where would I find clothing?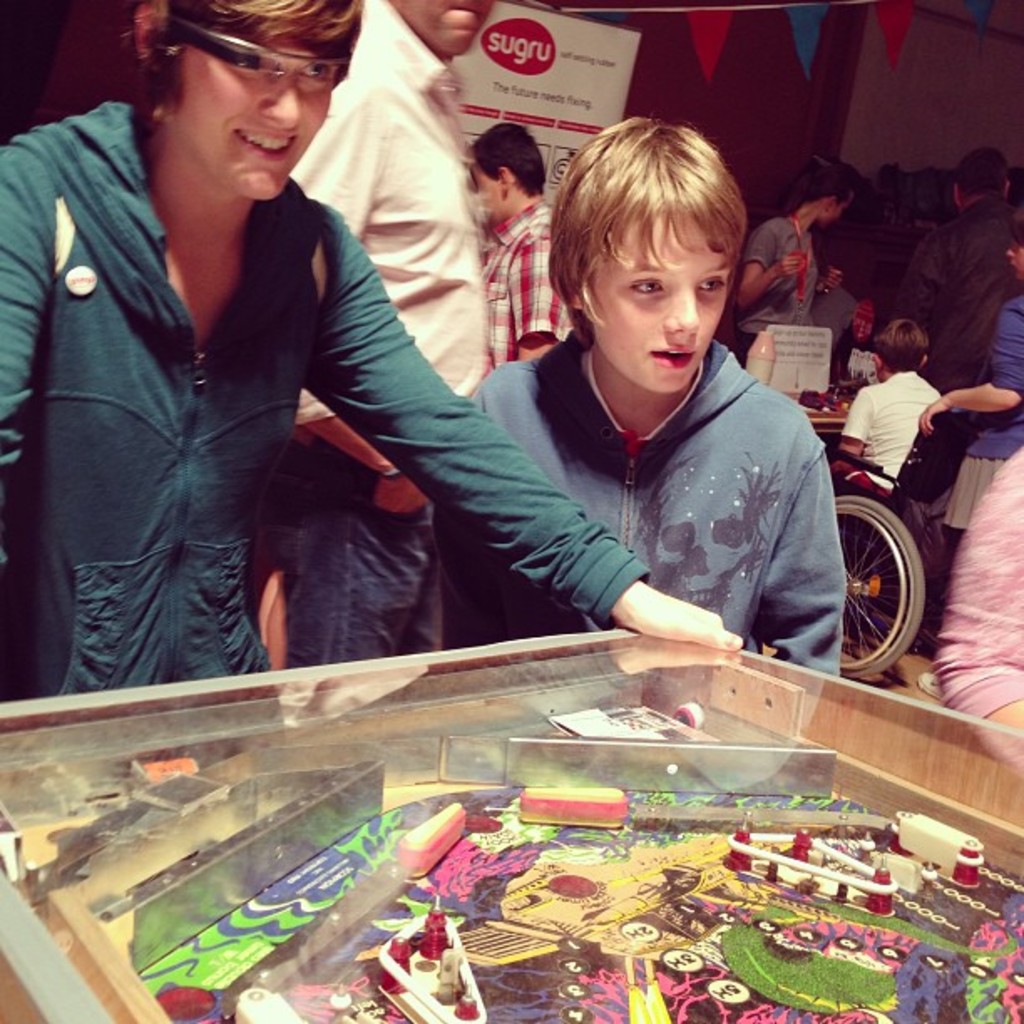
At BBox(430, 328, 857, 591).
